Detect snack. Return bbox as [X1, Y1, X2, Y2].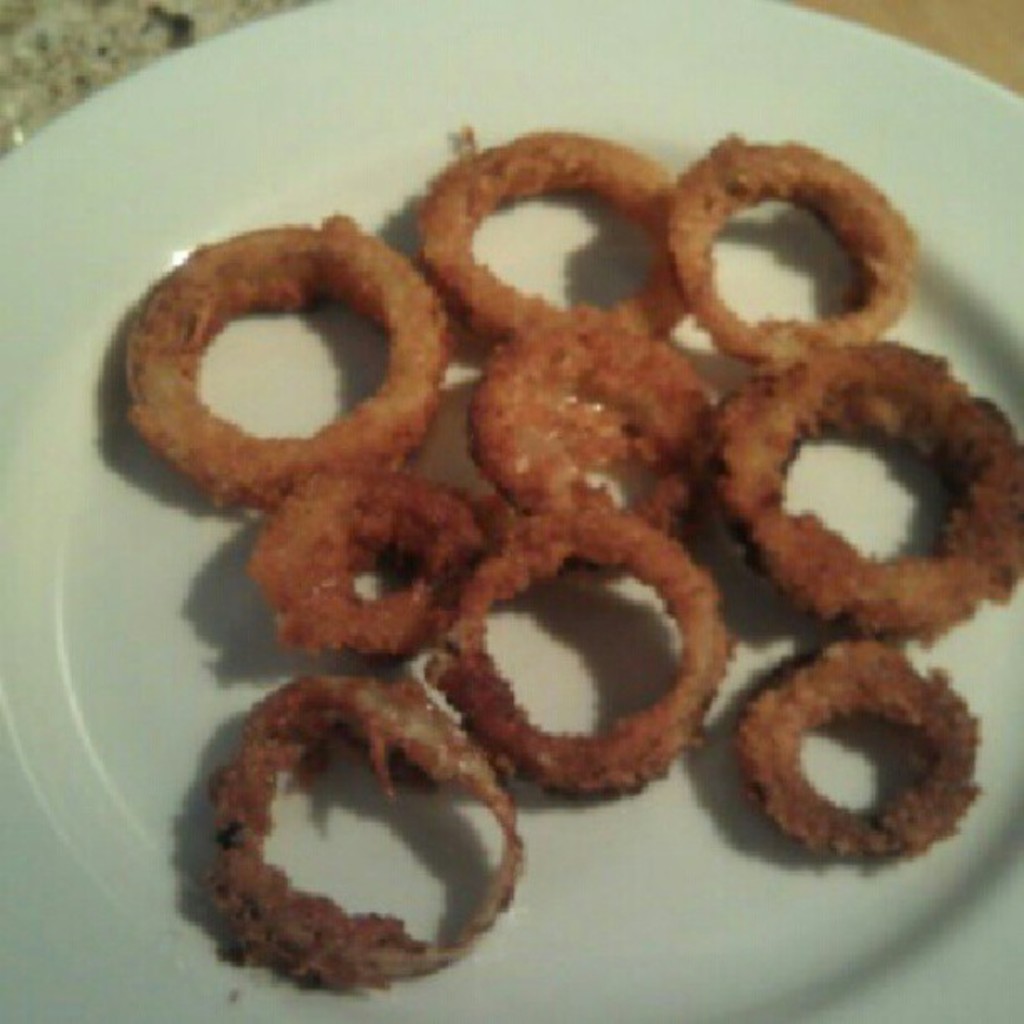
[413, 509, 736, 805].
